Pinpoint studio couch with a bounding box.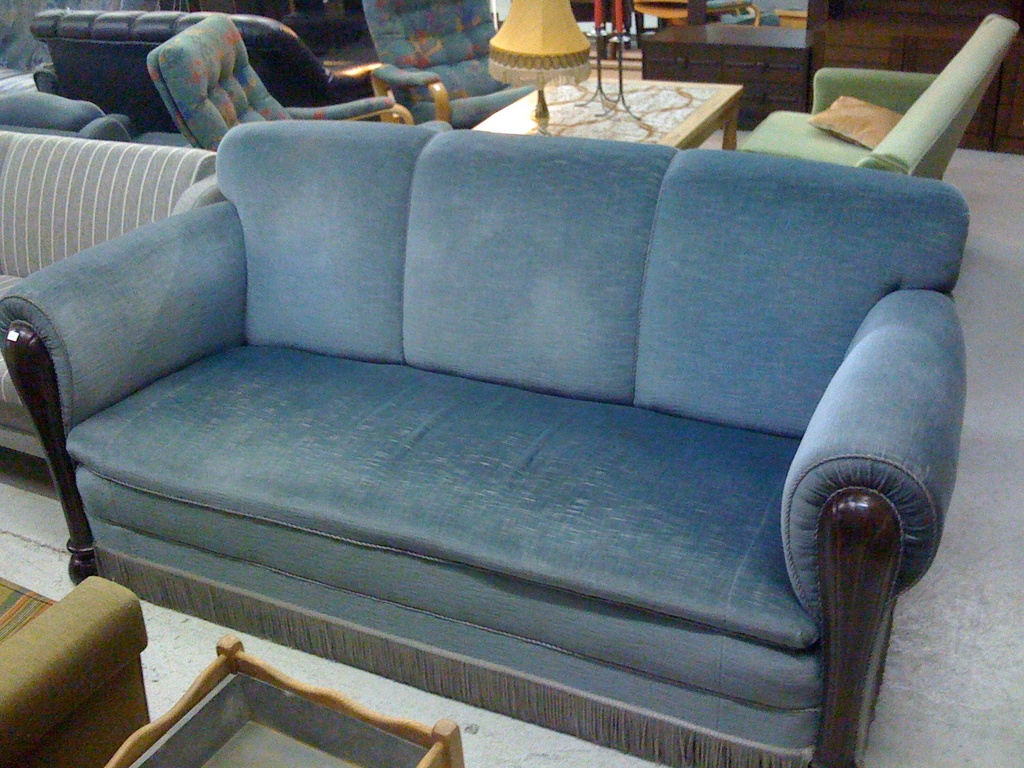
1/103/965/767.
